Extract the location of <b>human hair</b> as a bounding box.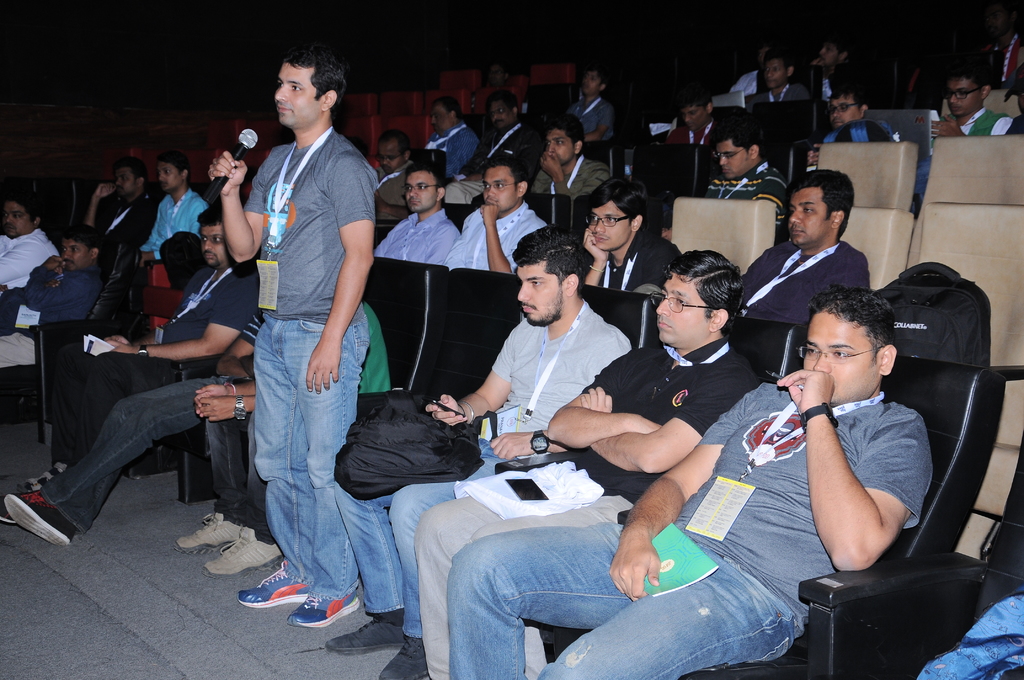
60, 223, 100, 263.
